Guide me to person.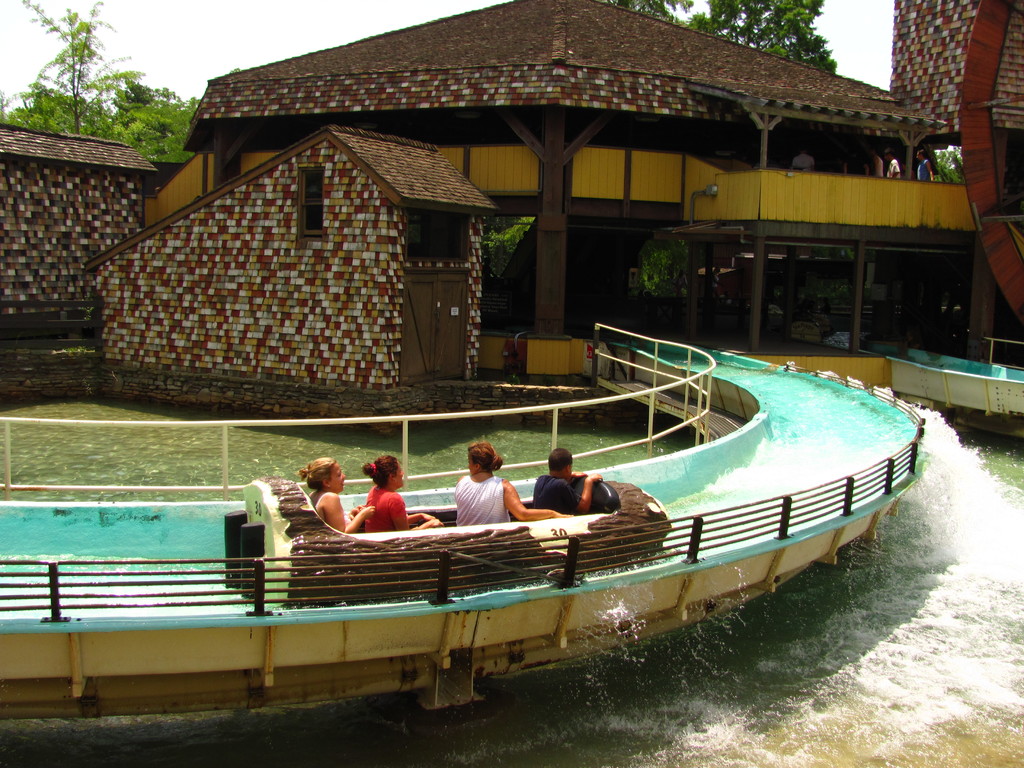
Guidance: l=300, t=456, r=377, b=535.
